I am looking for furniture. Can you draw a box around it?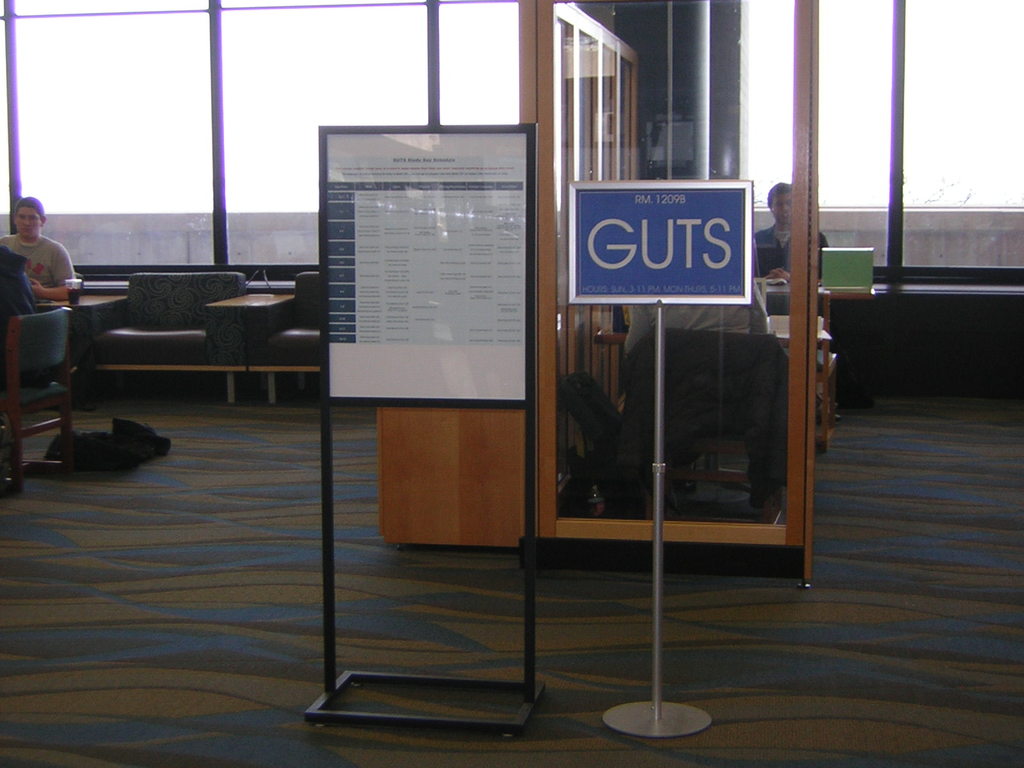
Sure, the bounding box is detection(246, 271, 320, 402).
